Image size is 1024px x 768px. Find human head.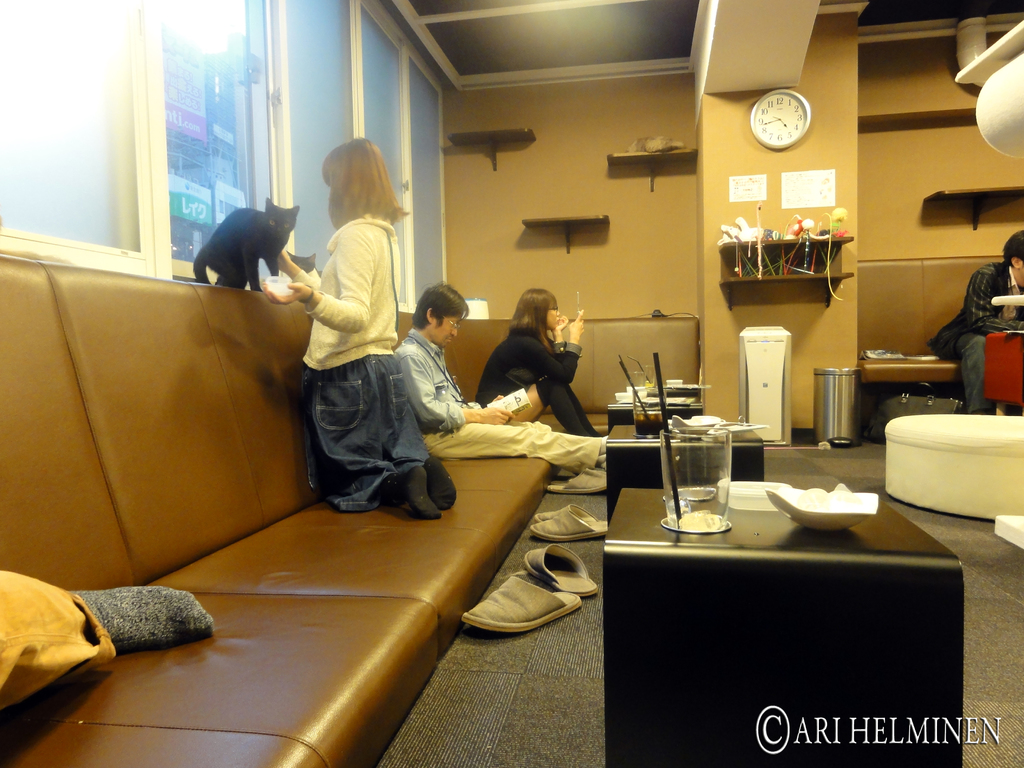
locate(518, 286, 568, 331).
